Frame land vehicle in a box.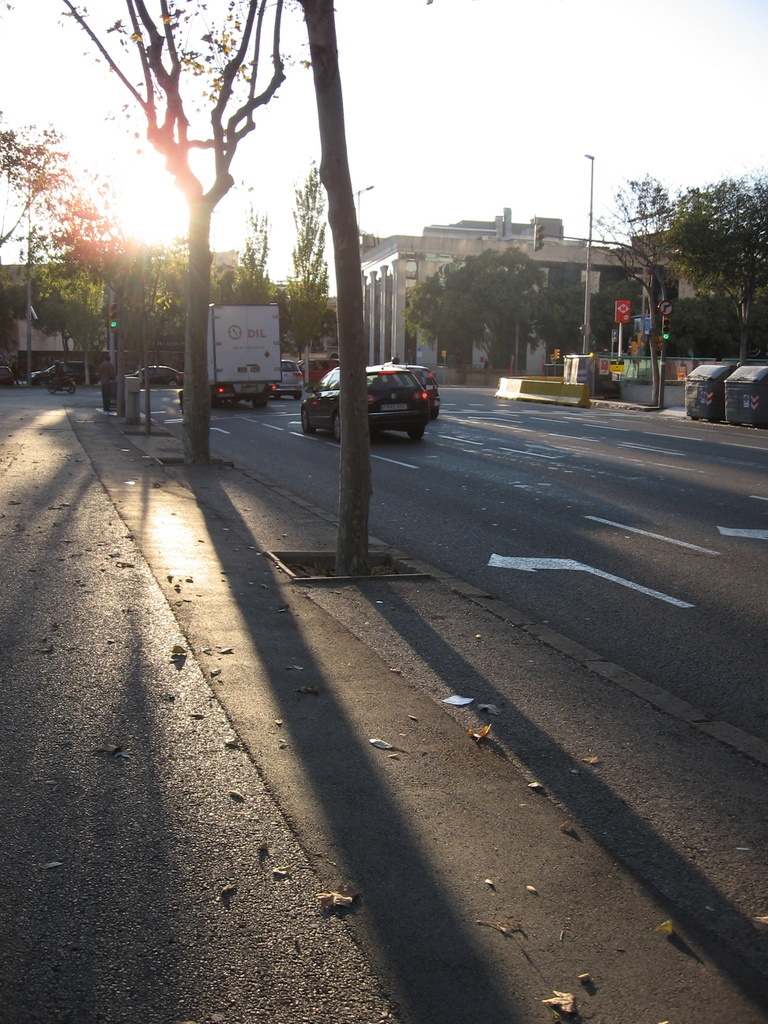
<region>297, 363, 427, 441</region>.
